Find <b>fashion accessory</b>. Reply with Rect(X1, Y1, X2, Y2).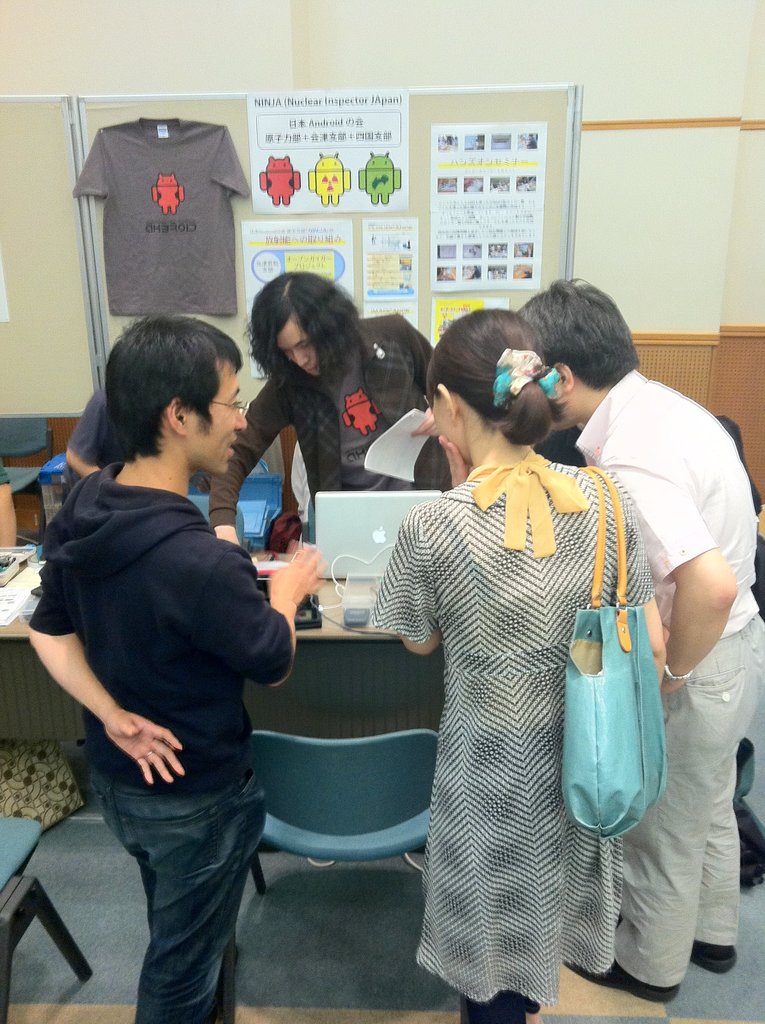
Rect(492, 345, 562, 412).
